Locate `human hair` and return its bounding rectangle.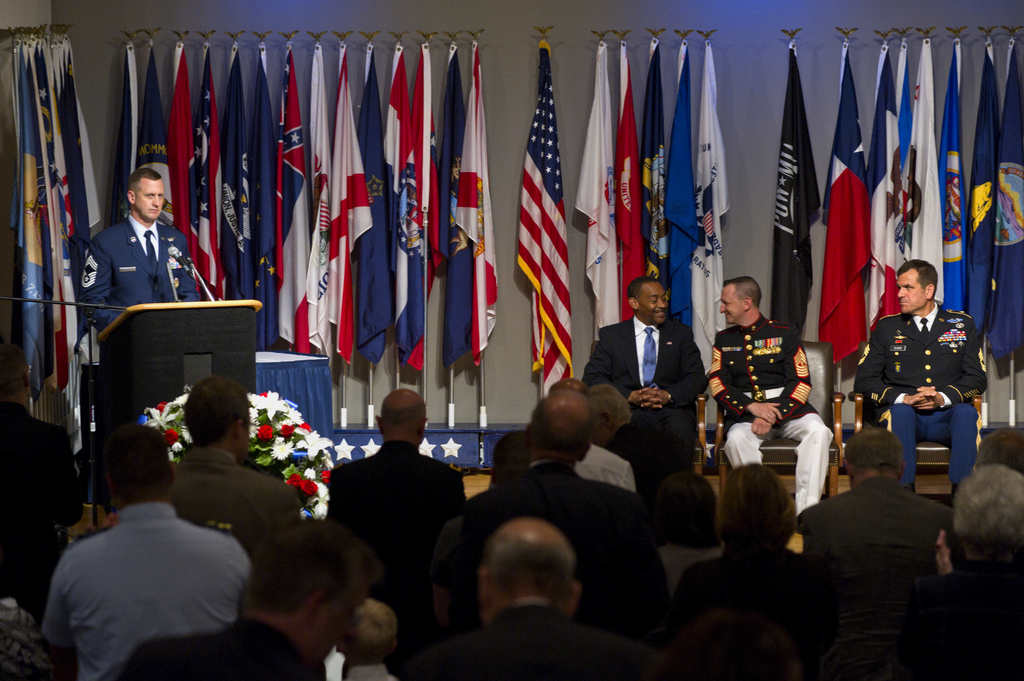
(x1=97, y1=425, x2=168, y2=495).
